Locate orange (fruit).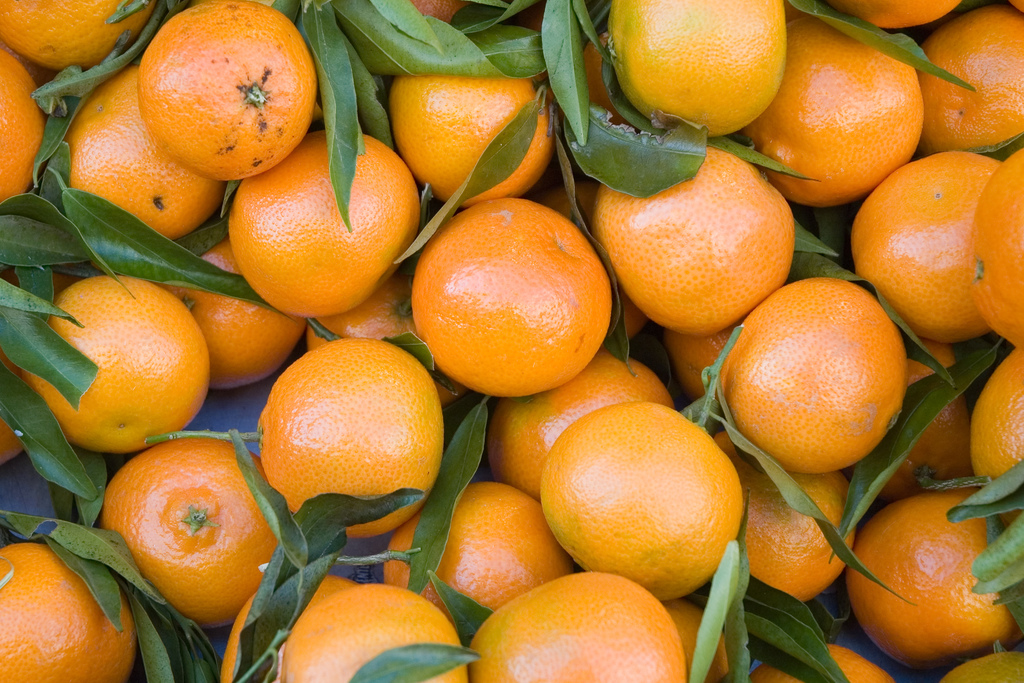
Bounding box: [x1=389, y1=489, x2=557, y2=616].
